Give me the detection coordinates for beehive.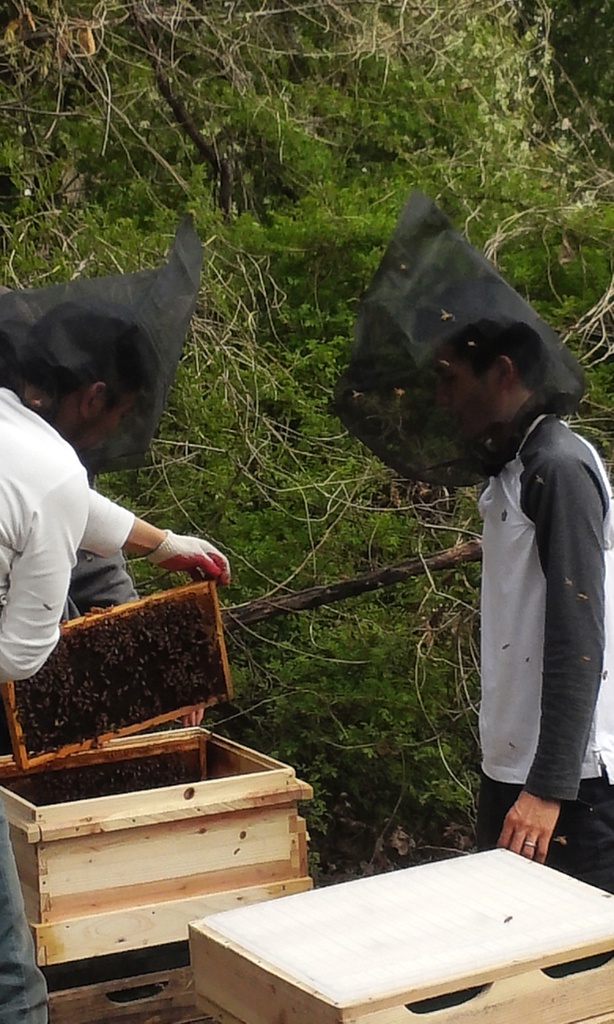
12/591/230/758.
